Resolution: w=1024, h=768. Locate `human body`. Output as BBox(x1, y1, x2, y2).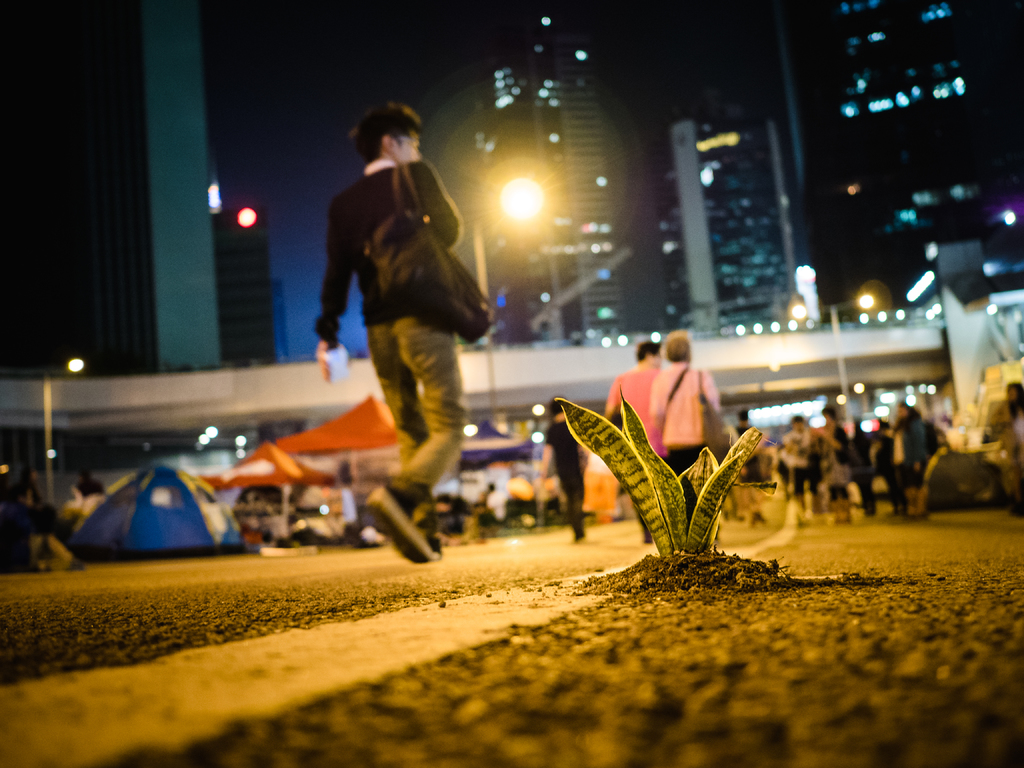
BBox(733, 409, 756, 436).
